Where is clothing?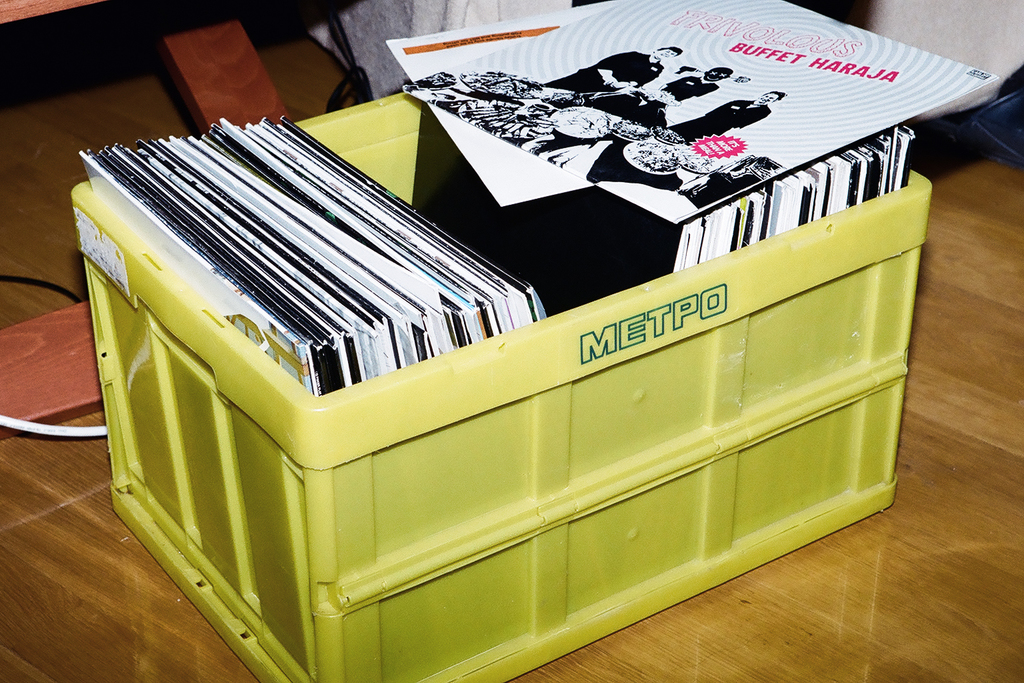
543 49 664 94.
